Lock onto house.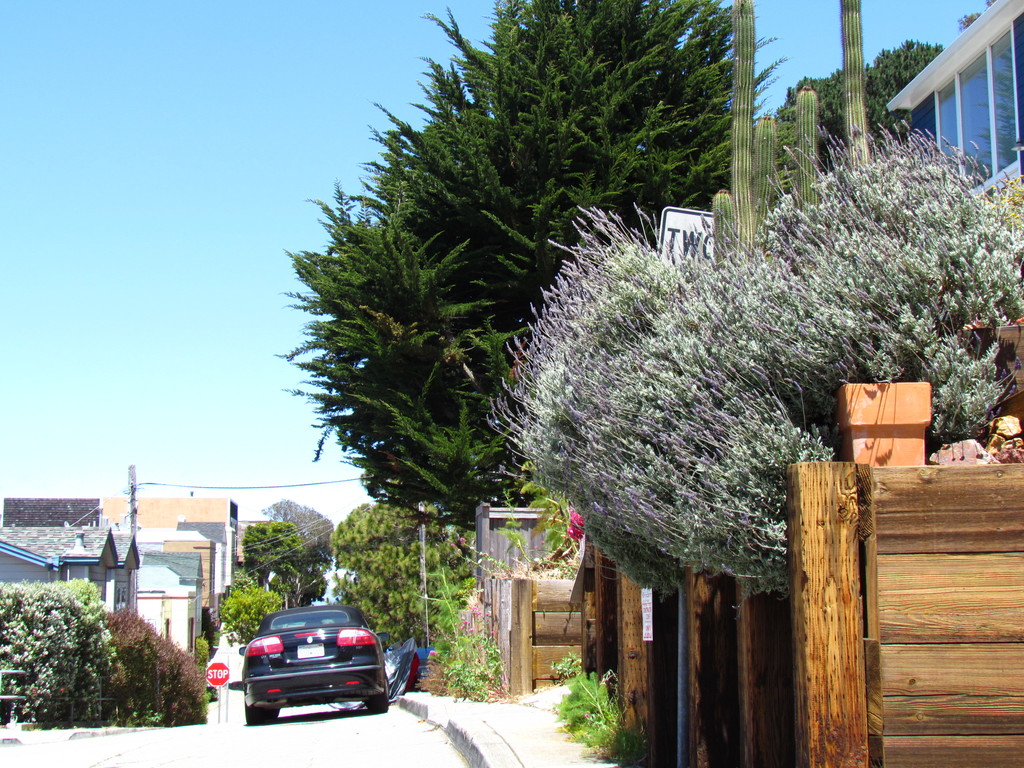
Locked: (0,526,138,632).
